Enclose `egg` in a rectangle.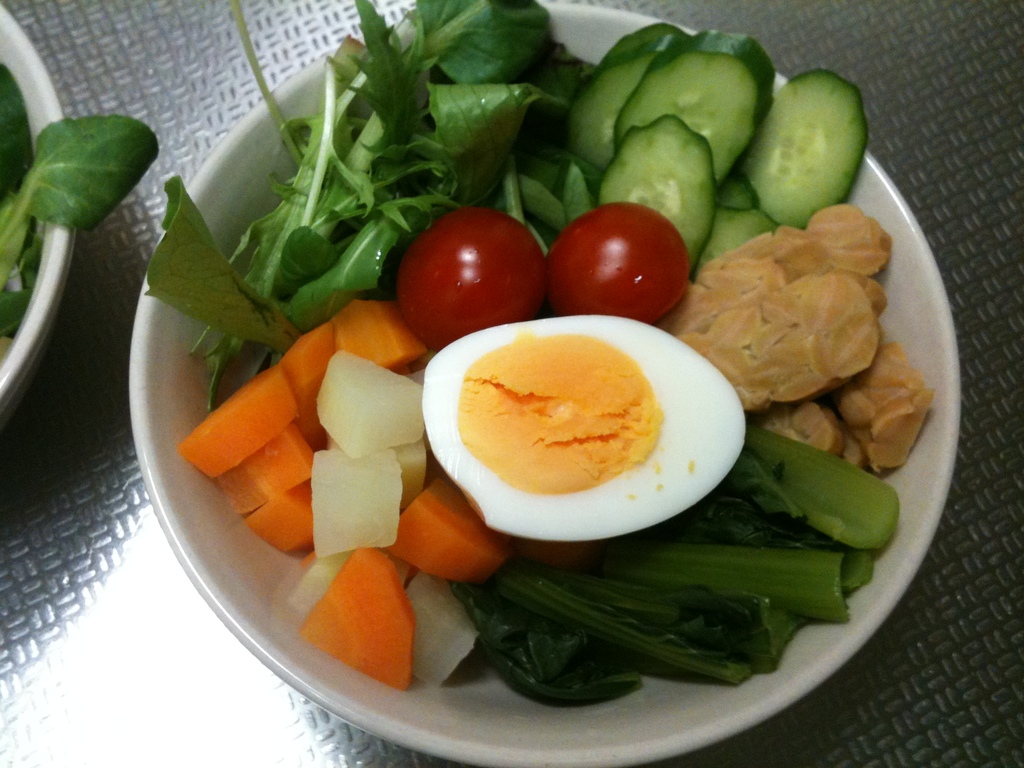
<region>416, 314, 748, 543</region>.
